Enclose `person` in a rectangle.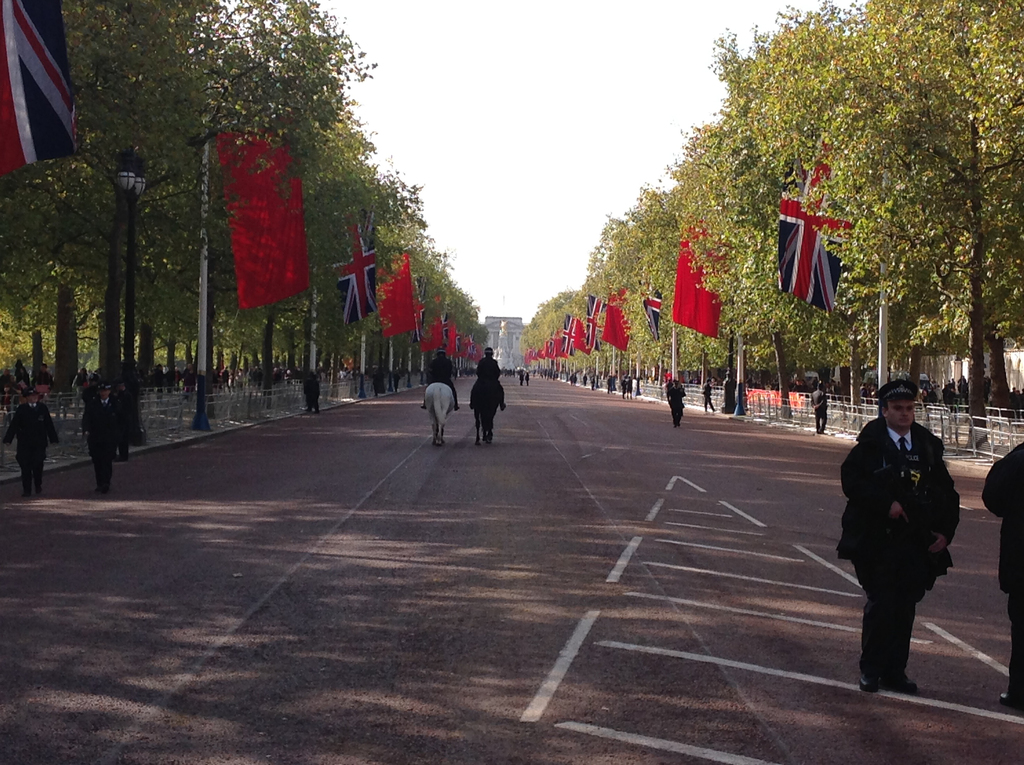
BBox(422, 348, 457, 408).
